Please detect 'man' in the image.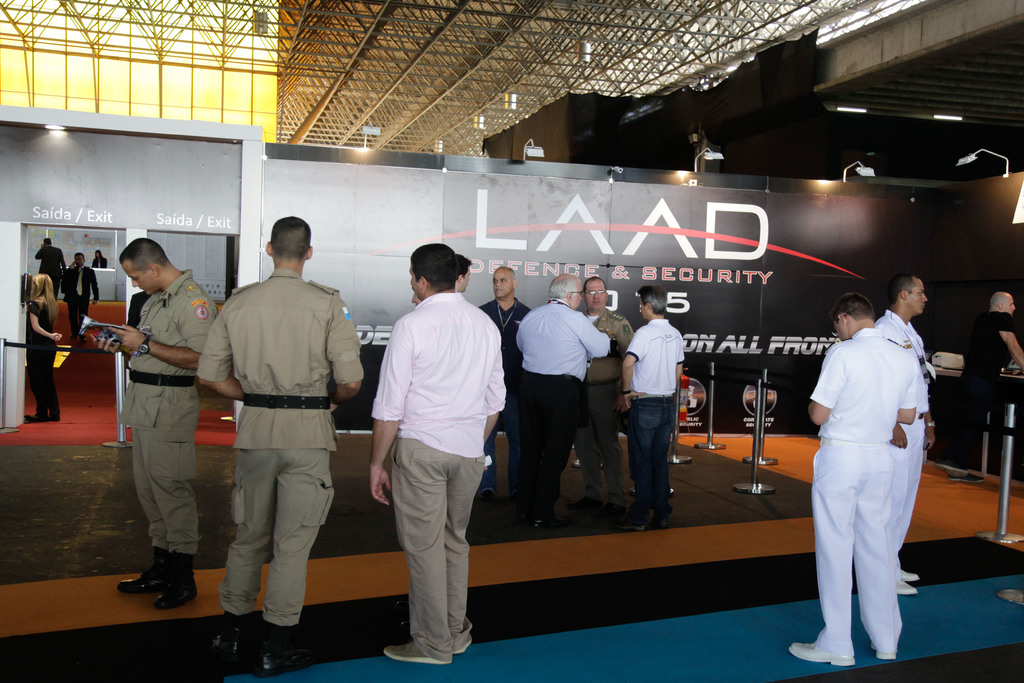
box=[560, 274, 639, 523].
